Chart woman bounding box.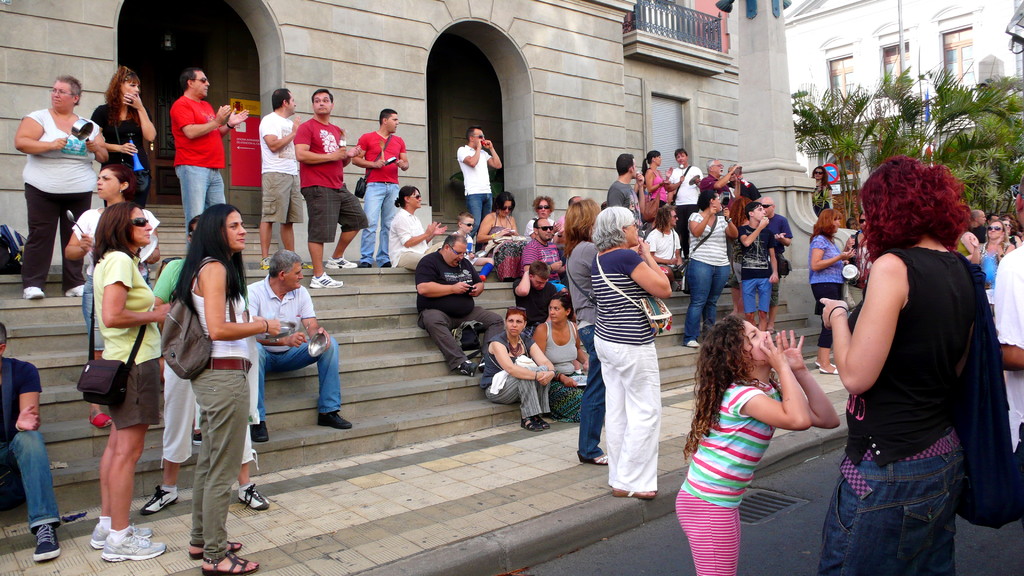
Charted: x1=804, y1=207, x2=859, y2=374.
